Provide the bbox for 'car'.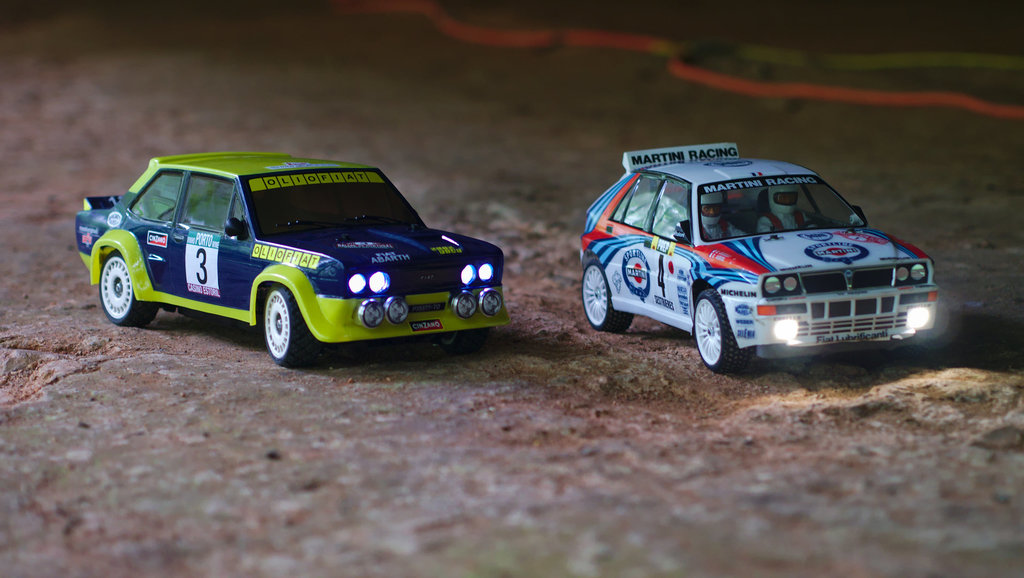
pyautogui.locateOnScreen(580, 142, 941, 374).
